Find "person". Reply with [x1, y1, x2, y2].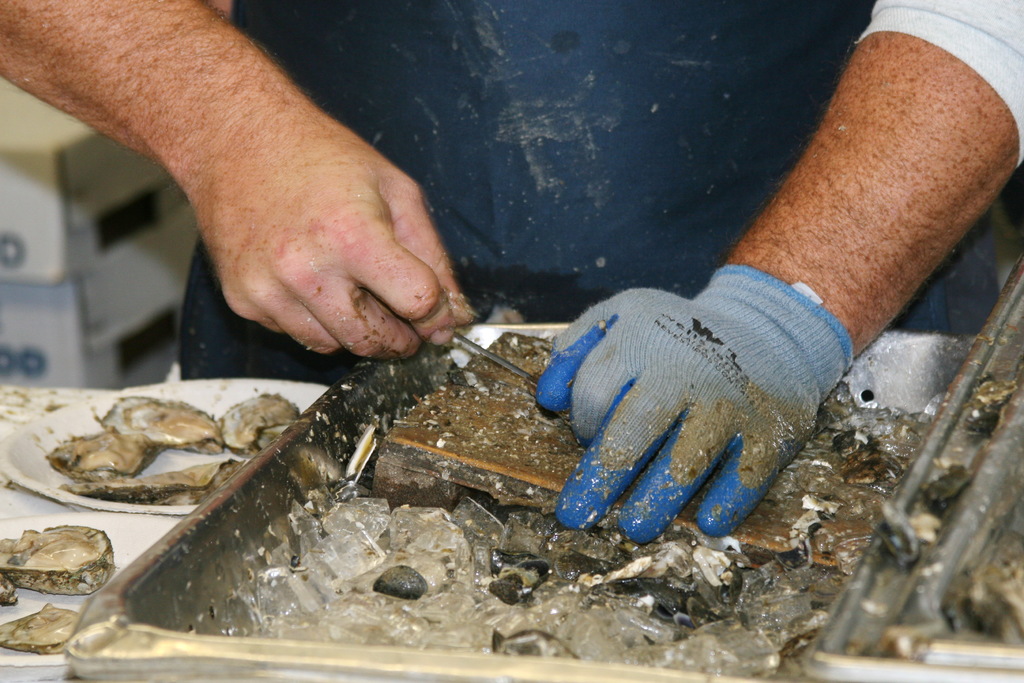
[0, 0, 1023, 545].
